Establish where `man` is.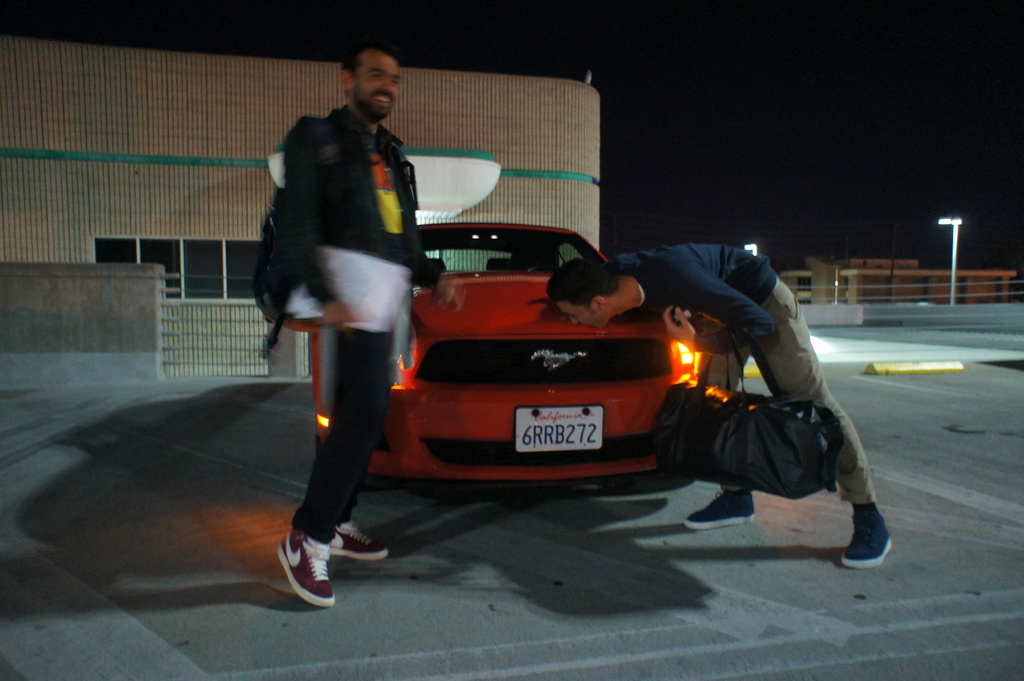
Established at region(253, 46, 447, 618).
